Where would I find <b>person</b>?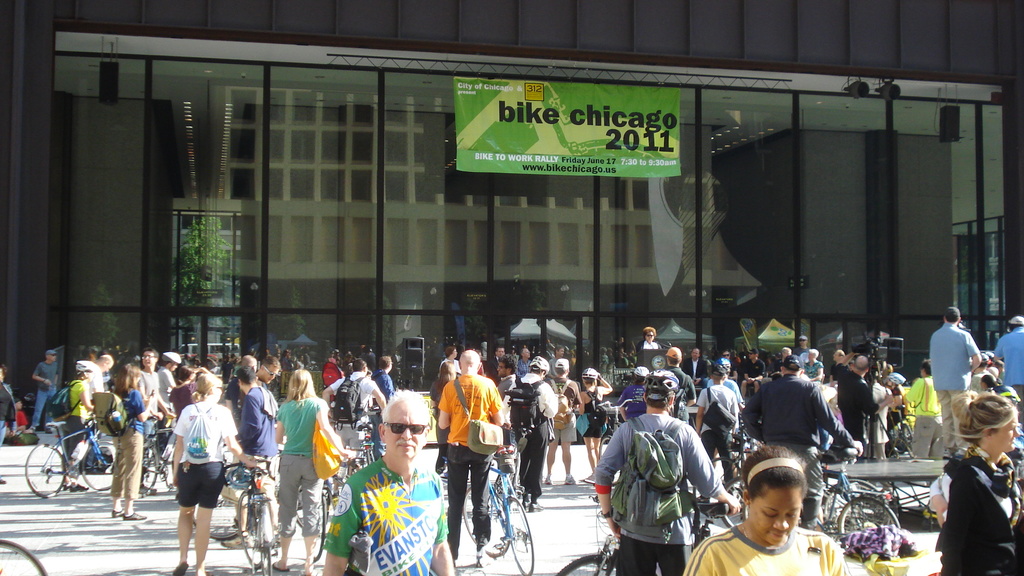
At select_region(323, 358, 385, 459).
